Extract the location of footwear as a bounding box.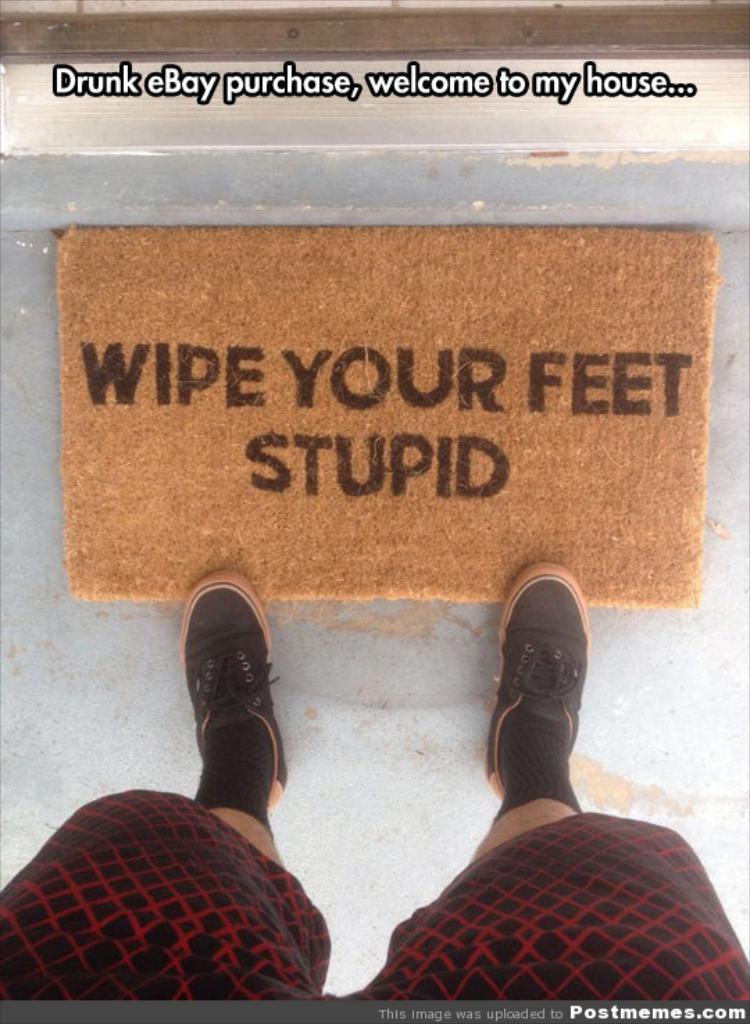
region(189, 571, 292, 810).
